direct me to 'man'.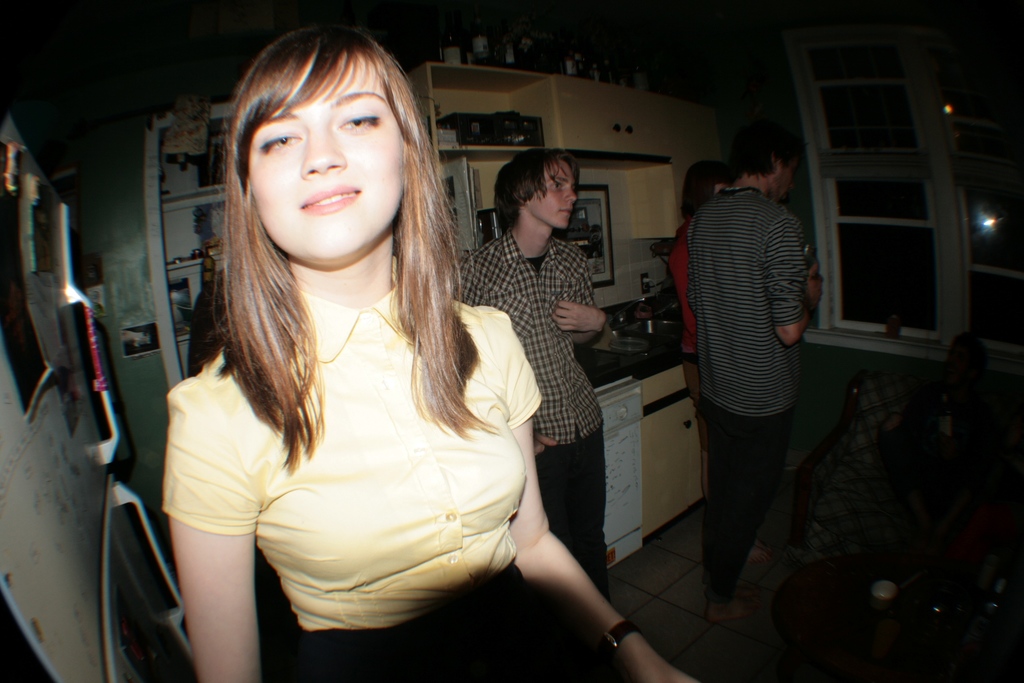
Direction: <region>665, 133, 840, 614</region>.
